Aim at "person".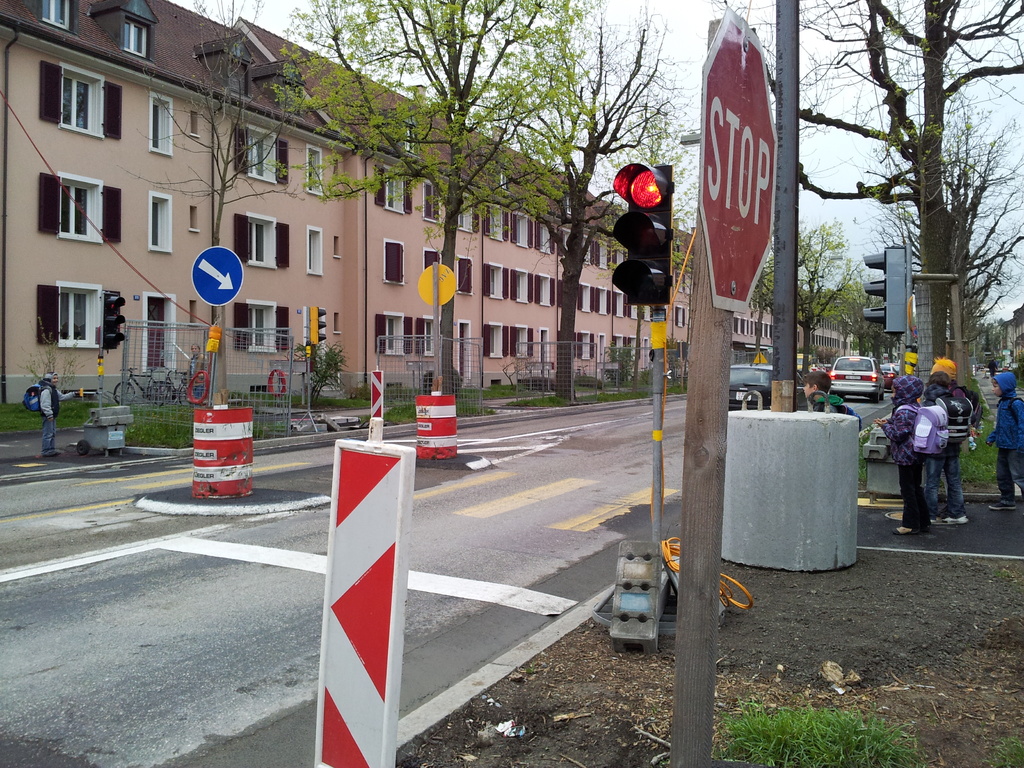
Aimed at <box>923,370,970,525</box>.
